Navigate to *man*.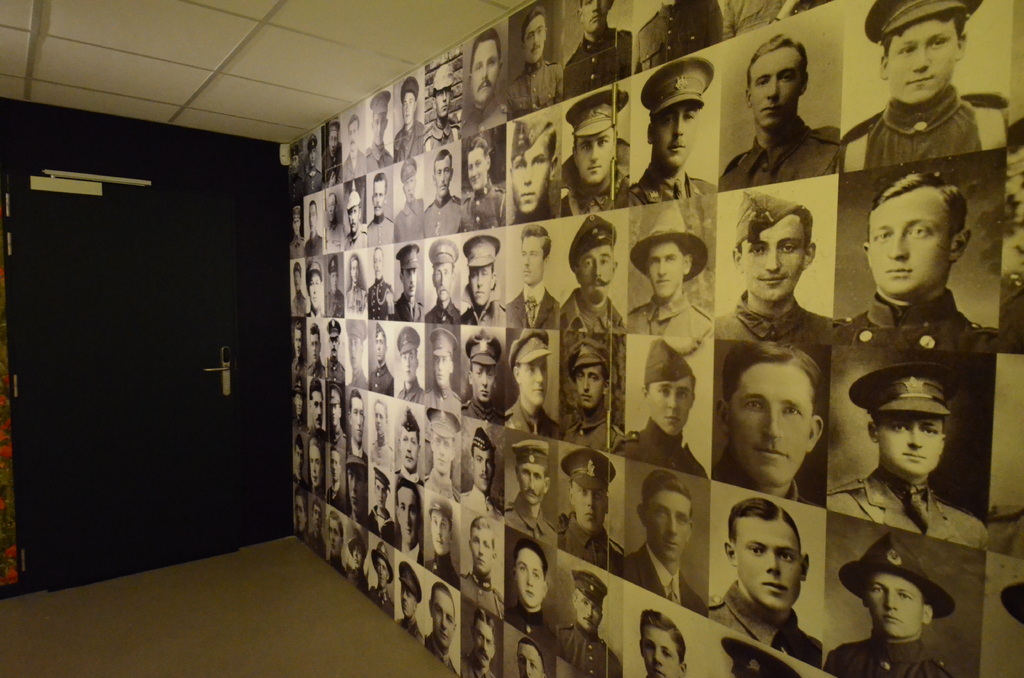
Navigation target: [516, 634, 550, 677].
